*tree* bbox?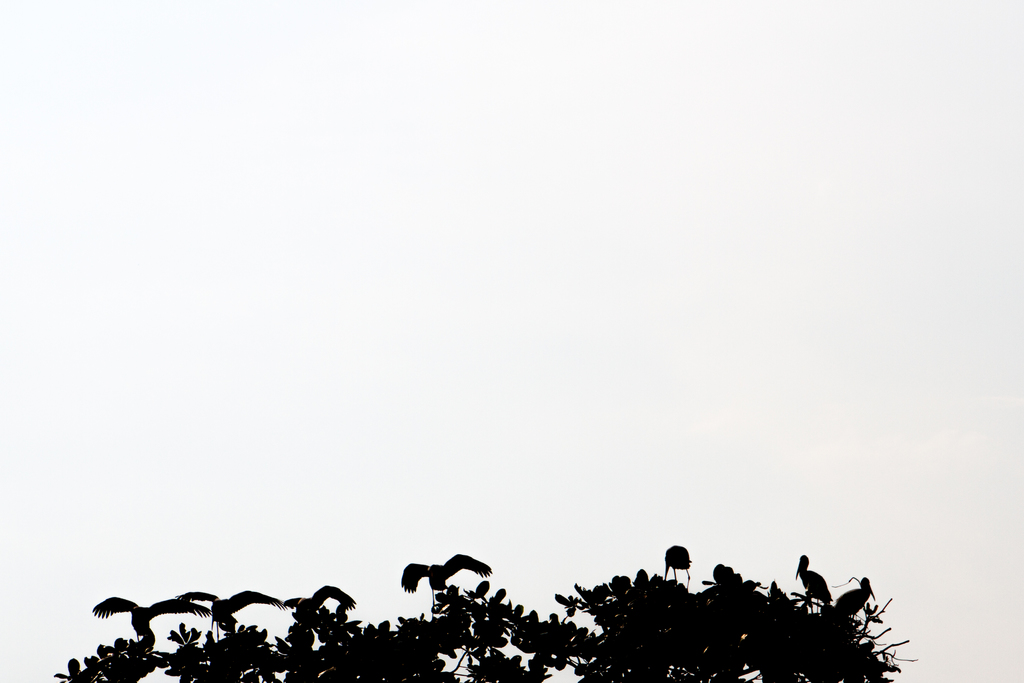
detection(536, 555, 897, 662)
